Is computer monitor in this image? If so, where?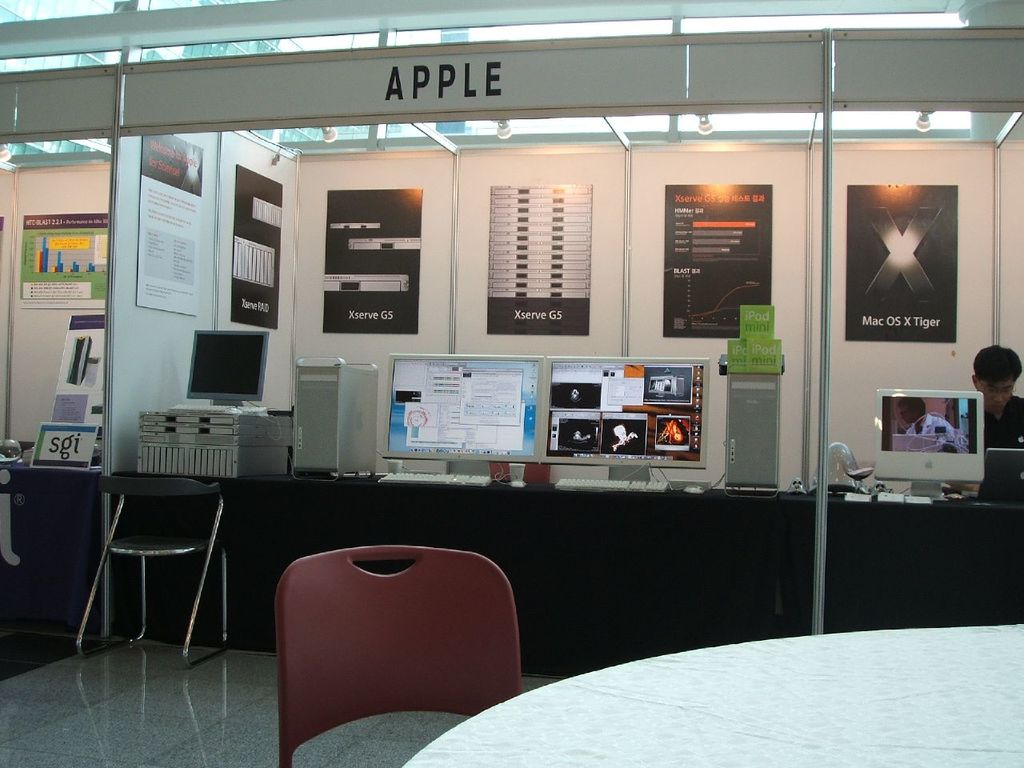
Yes, at {"left": 183, "top": 326, "right": 271, "bottom": 406}.
